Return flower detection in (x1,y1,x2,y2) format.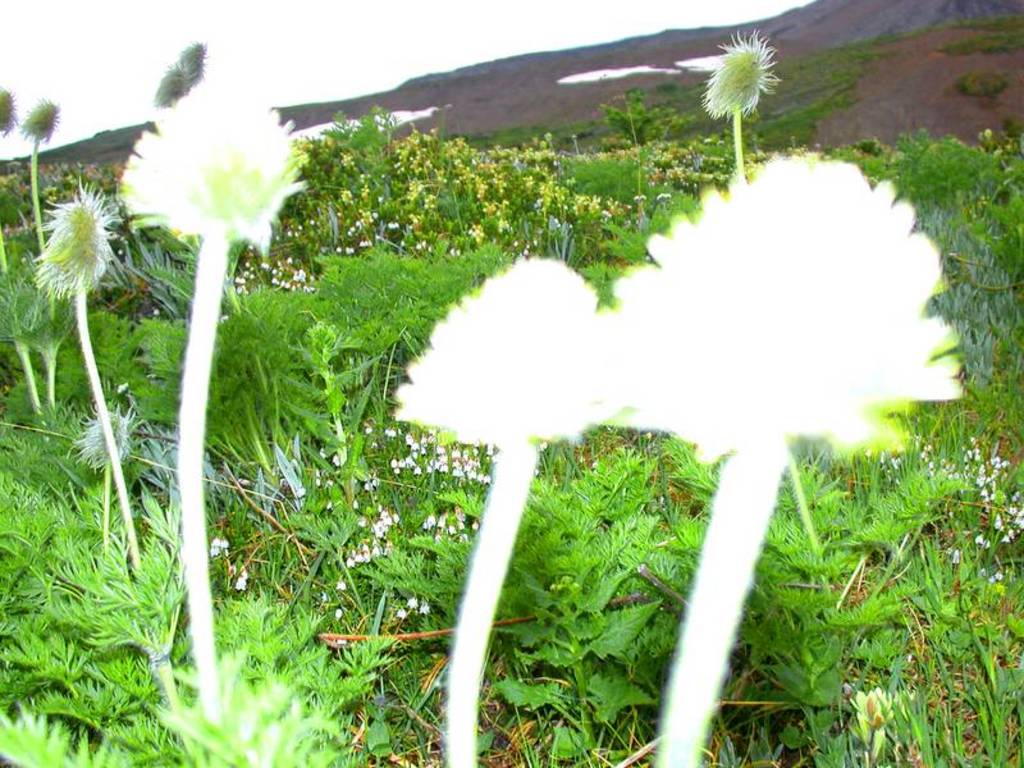
(122,88,287,260).
